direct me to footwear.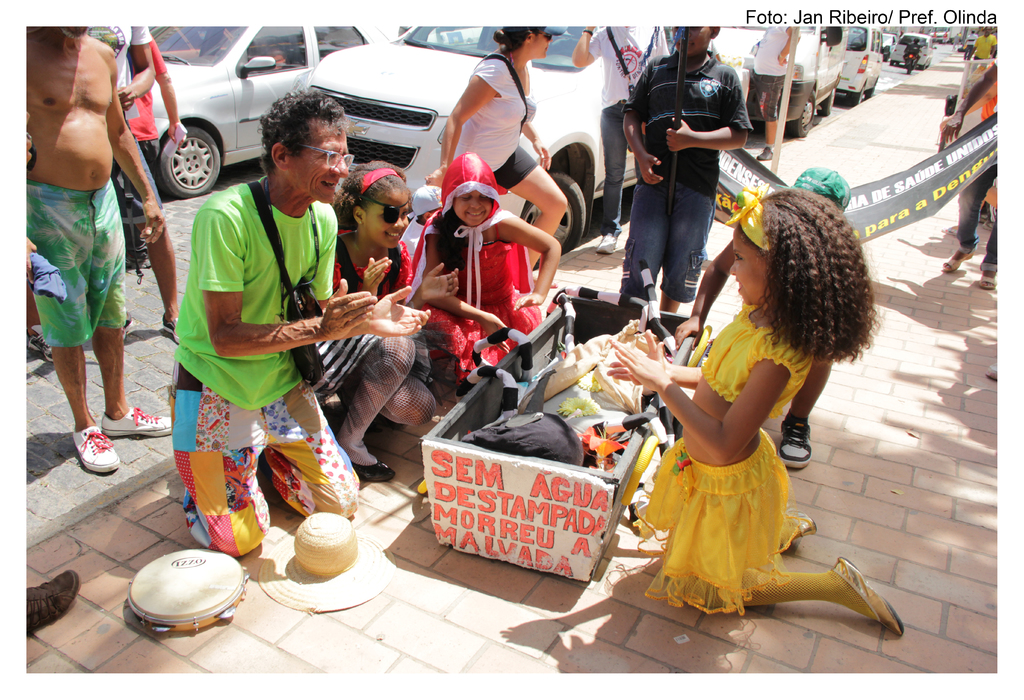
Direction: {"x1": 830, "y1": 554, "x2": 902, "y2": 637}.
